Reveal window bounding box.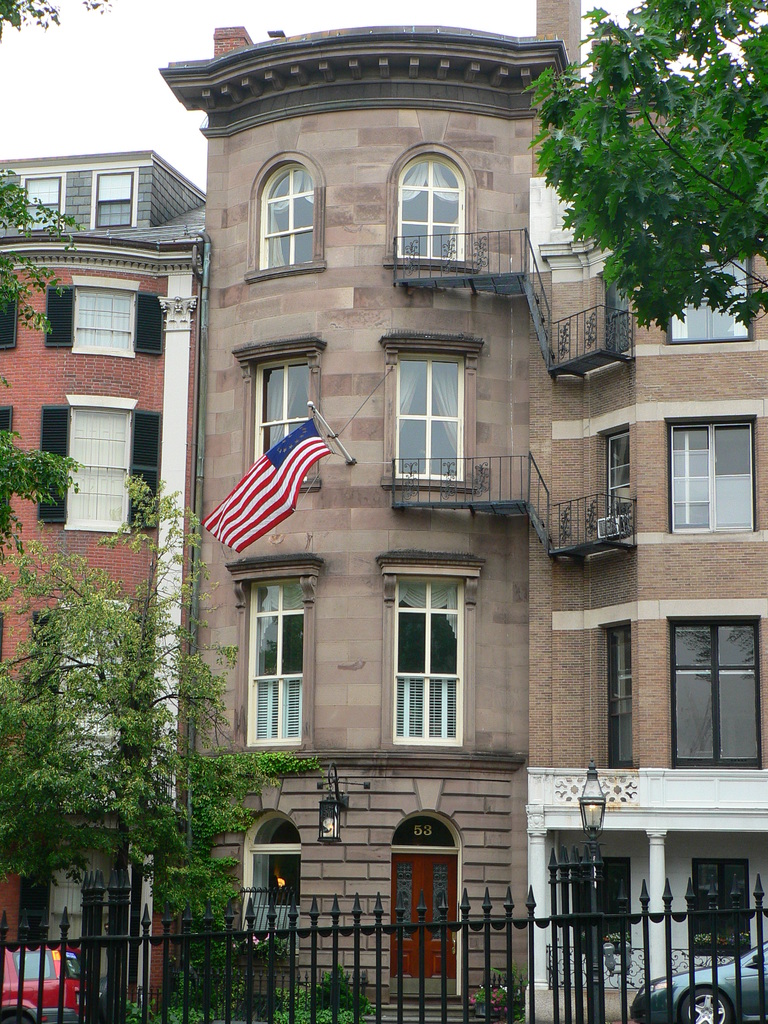
Revealed: (670,618,760,765).
